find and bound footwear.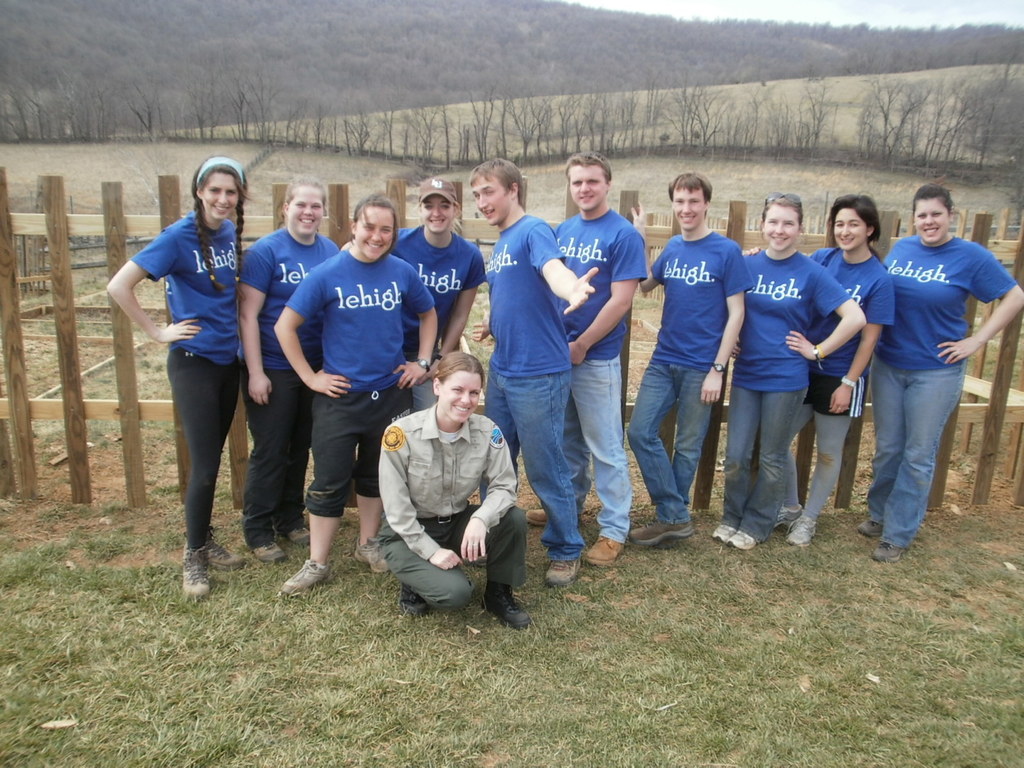
Bound: BBox(543, 559, 585, 590).
